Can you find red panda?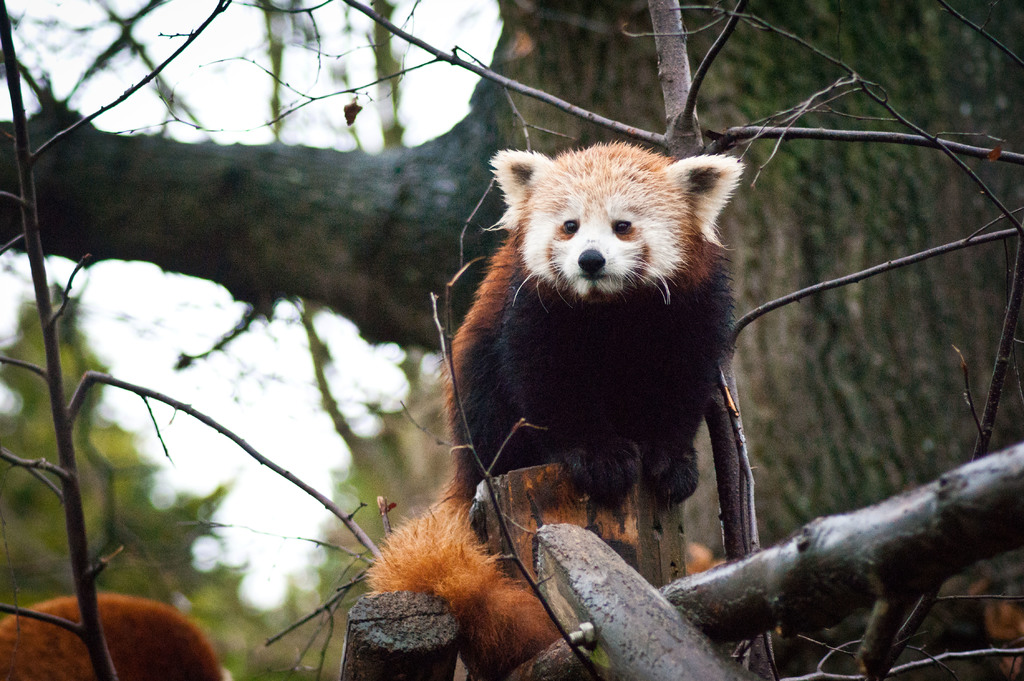
Yes, bounding box: [360, 137, 746, 680].
